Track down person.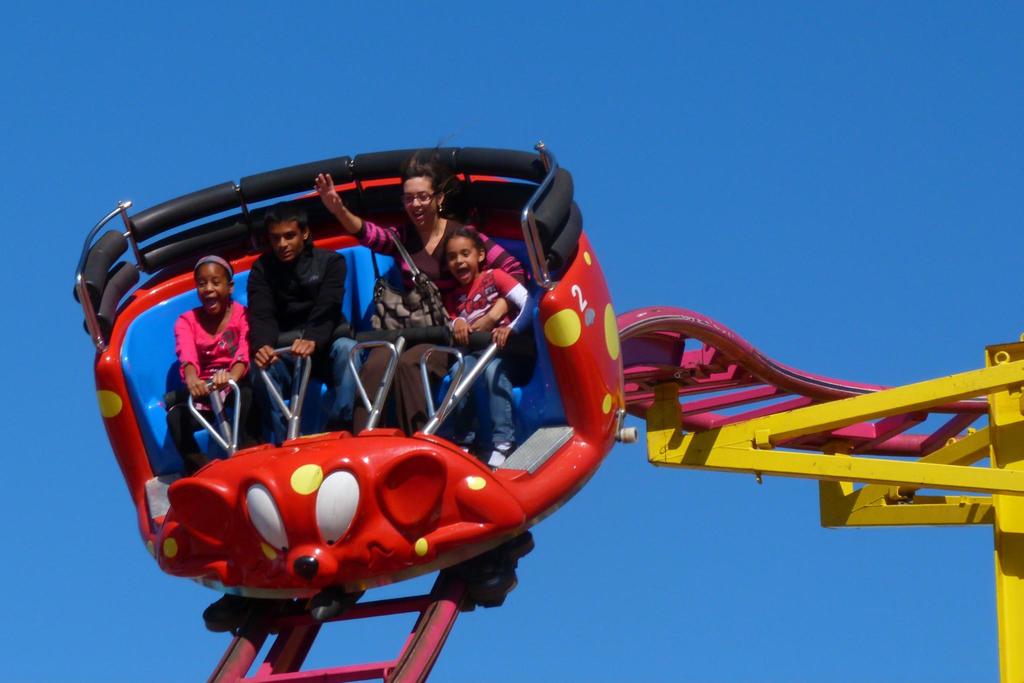
Tracked to left=166, top=253, right=253, bottom=451.
